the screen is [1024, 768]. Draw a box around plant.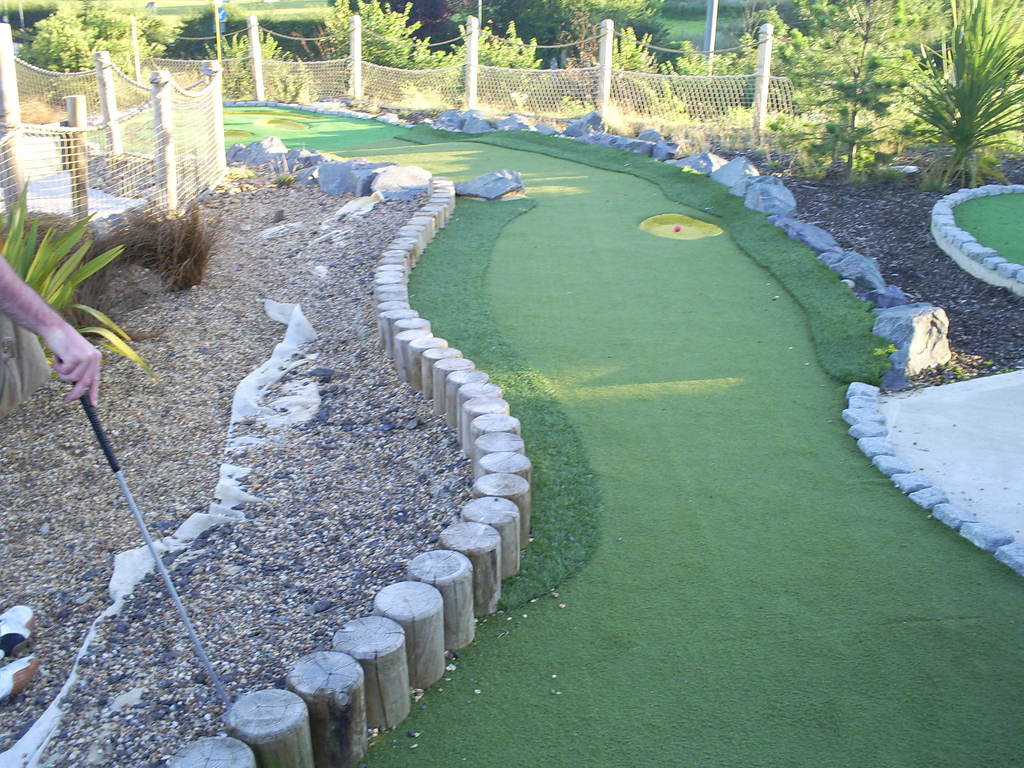
(left=593, top=18, right=656, bottom=102).
